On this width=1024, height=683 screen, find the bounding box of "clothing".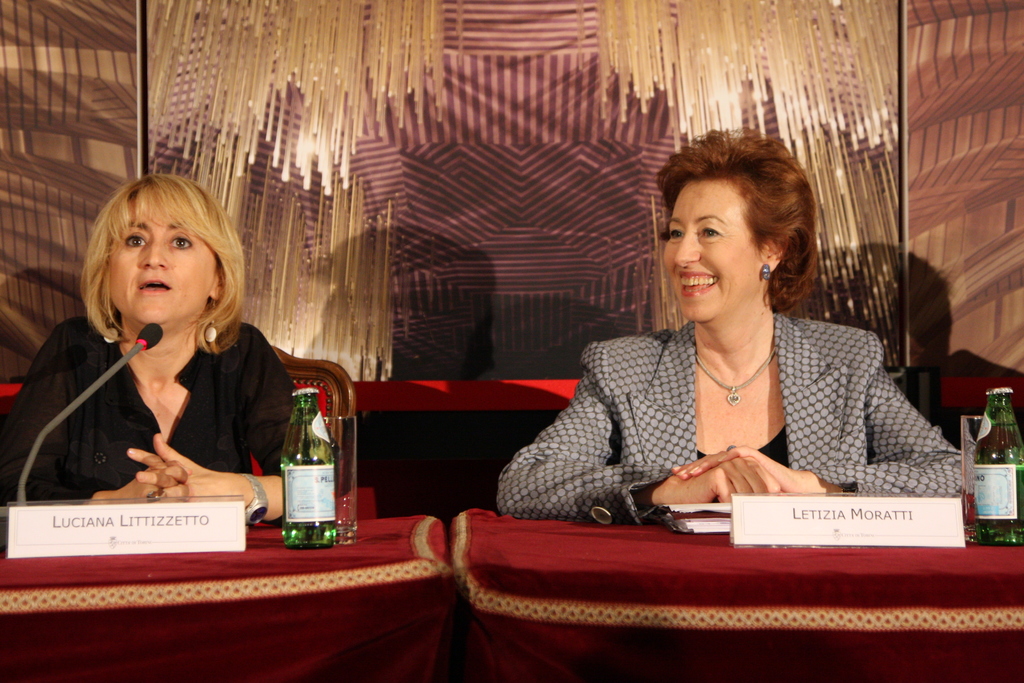
Bounding box: x1=0 y1=311 x2=307 y2=498.
